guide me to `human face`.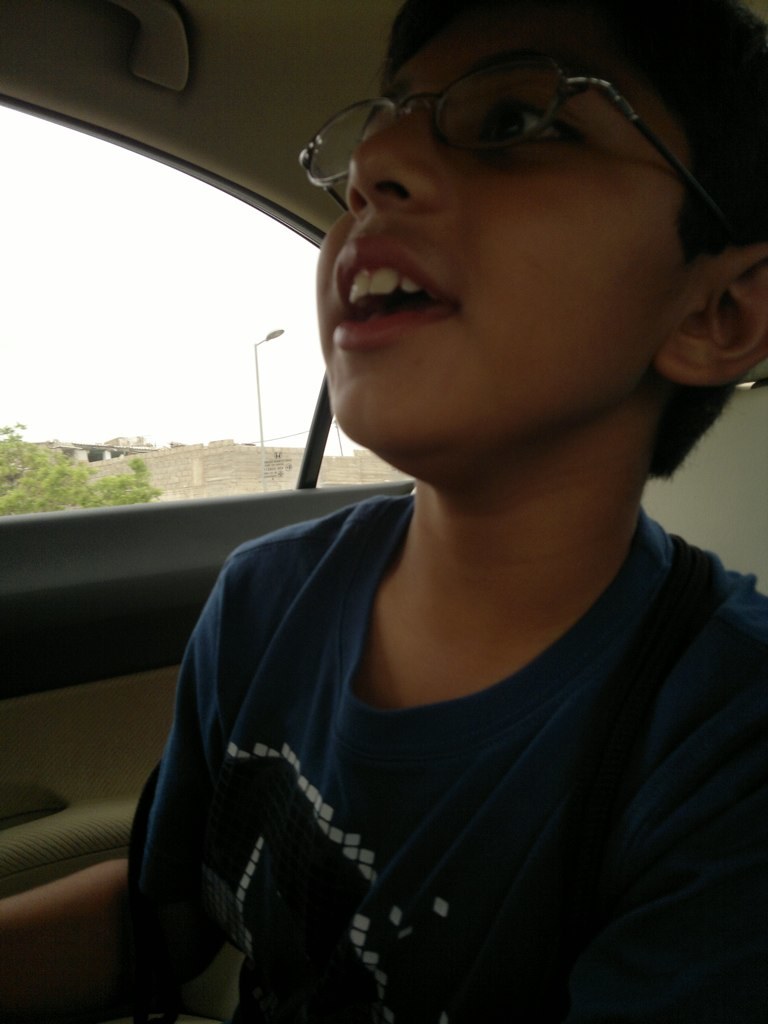
Guidance: 309 8 687 446.
